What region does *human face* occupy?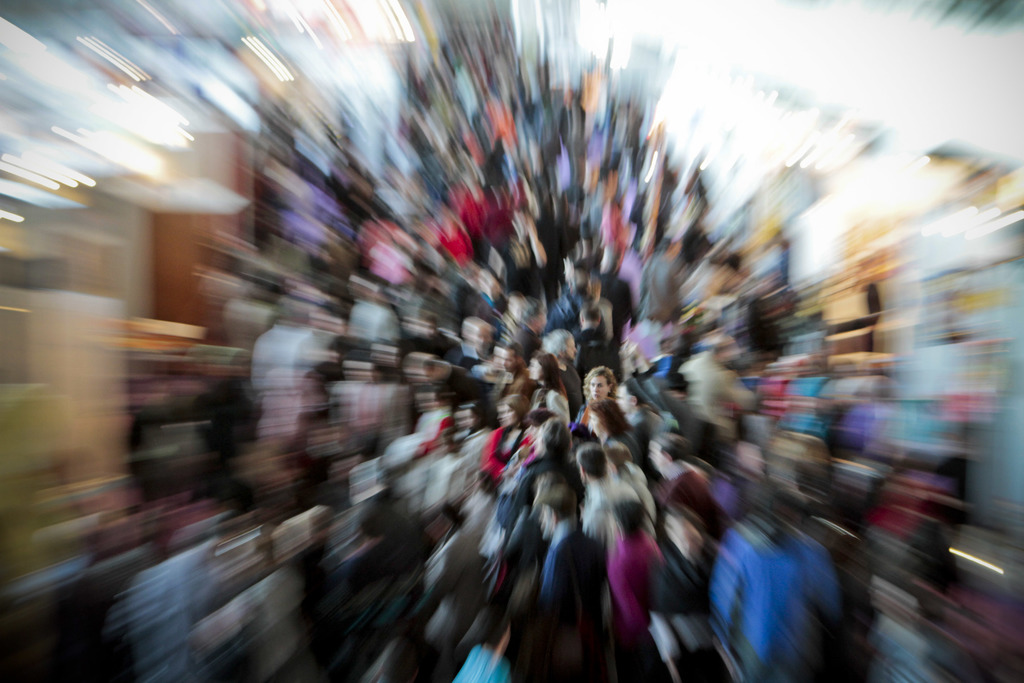
<region>504, 350, 517, 370</region>.
